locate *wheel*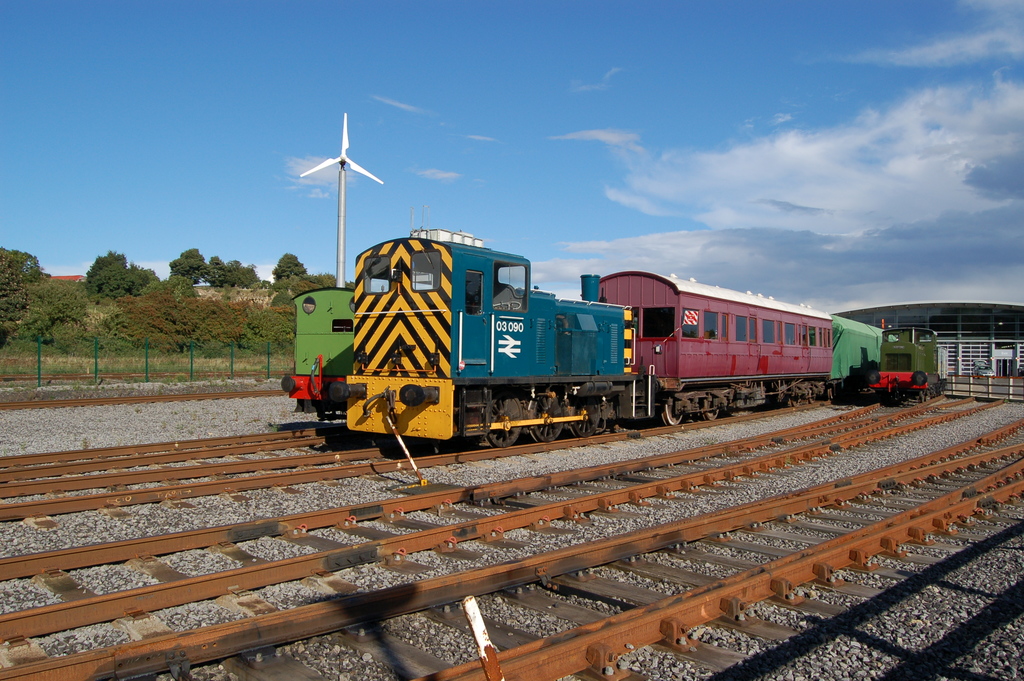
locate(662, 397, 684, 425)
